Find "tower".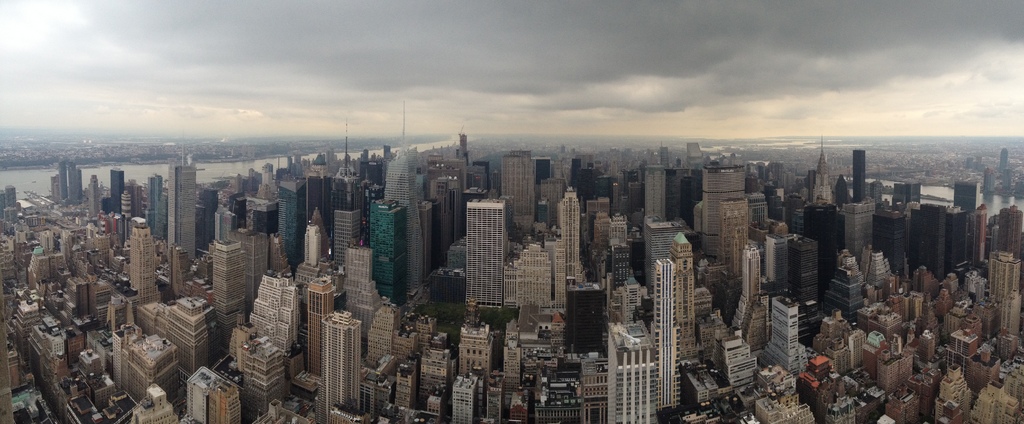
region(588, 208, 607, 286).
